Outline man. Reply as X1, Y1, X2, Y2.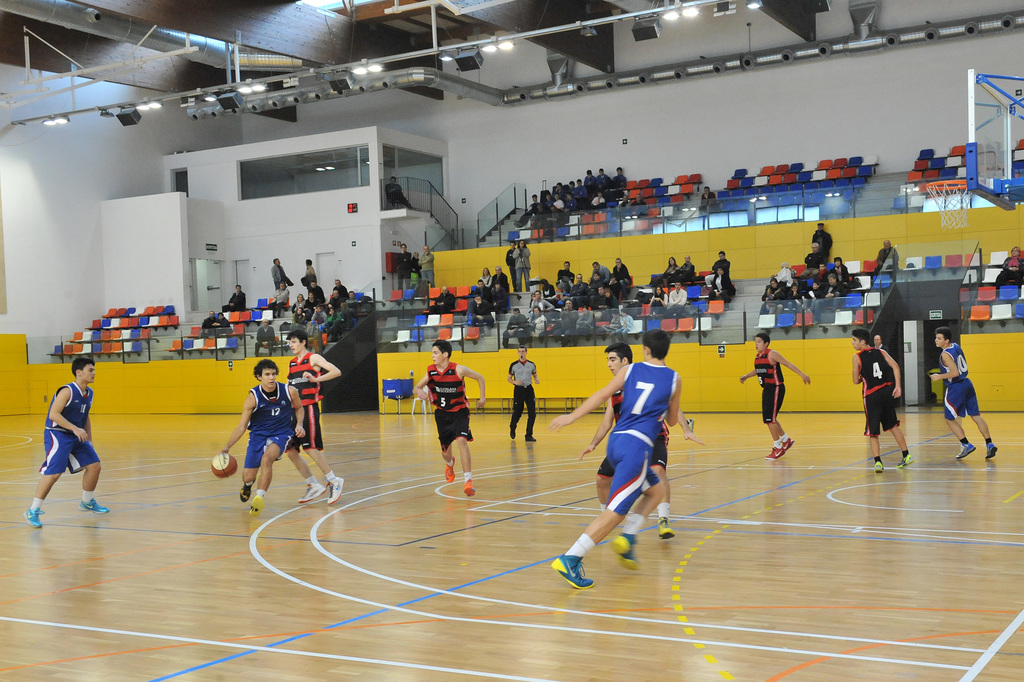
714, 249, 730, 276.
